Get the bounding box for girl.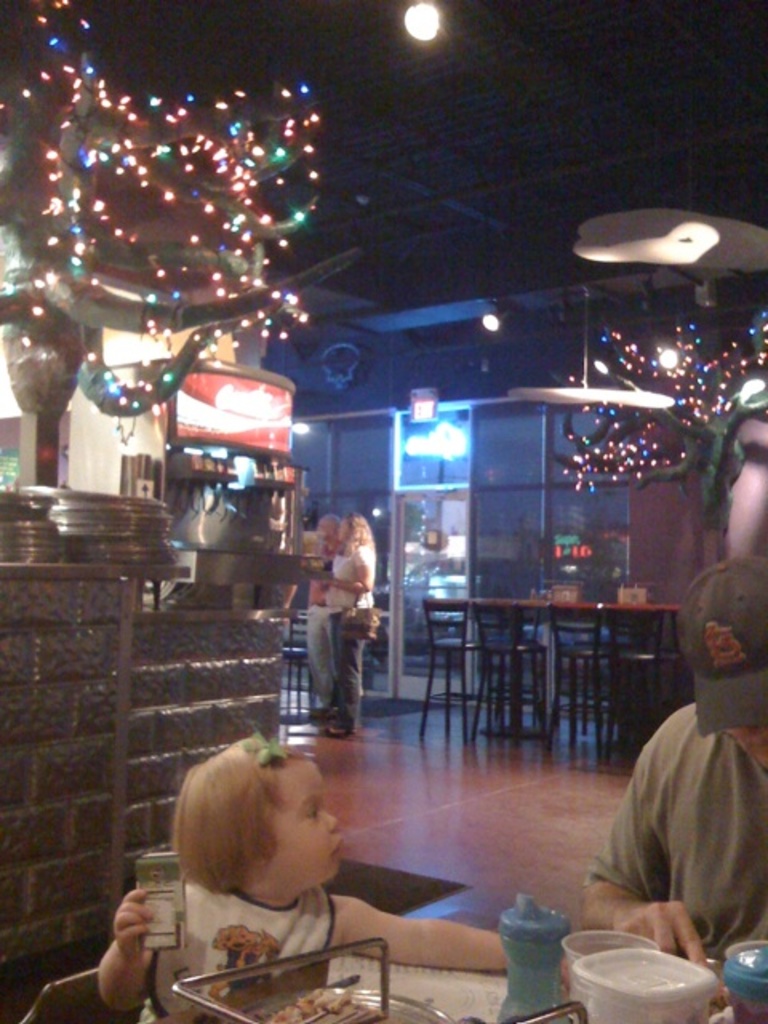
box(99, 738, 563, 1022).
